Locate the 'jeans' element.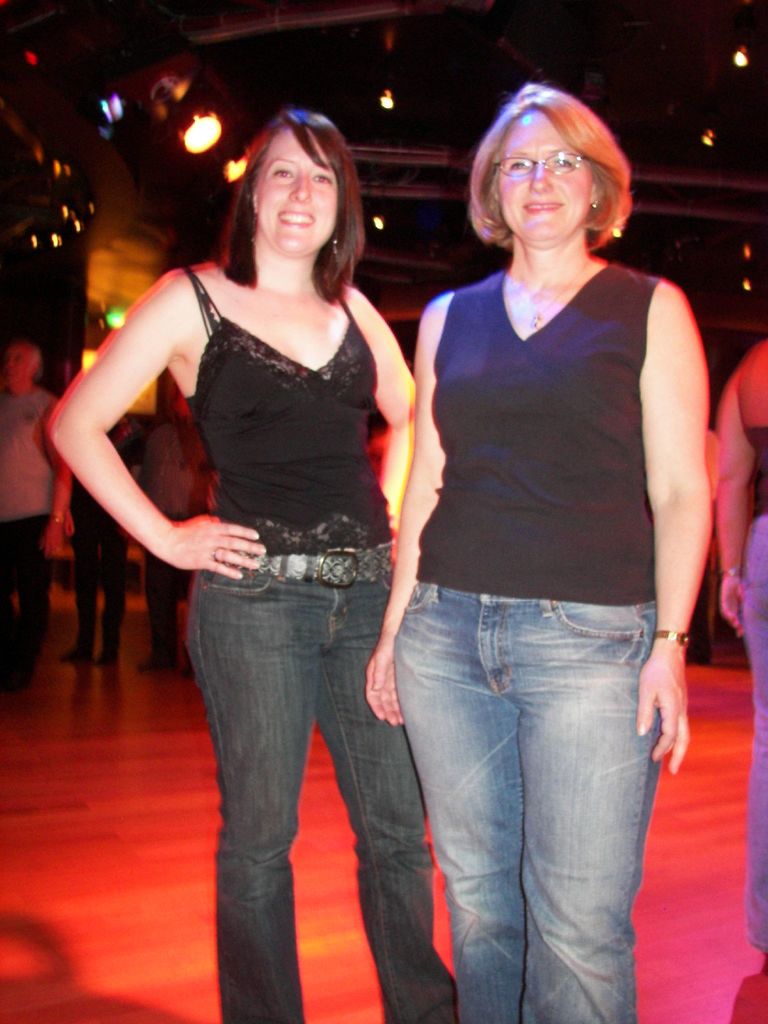
Element bbox: x1=370, y1=571, x2=680, y2=1016.
